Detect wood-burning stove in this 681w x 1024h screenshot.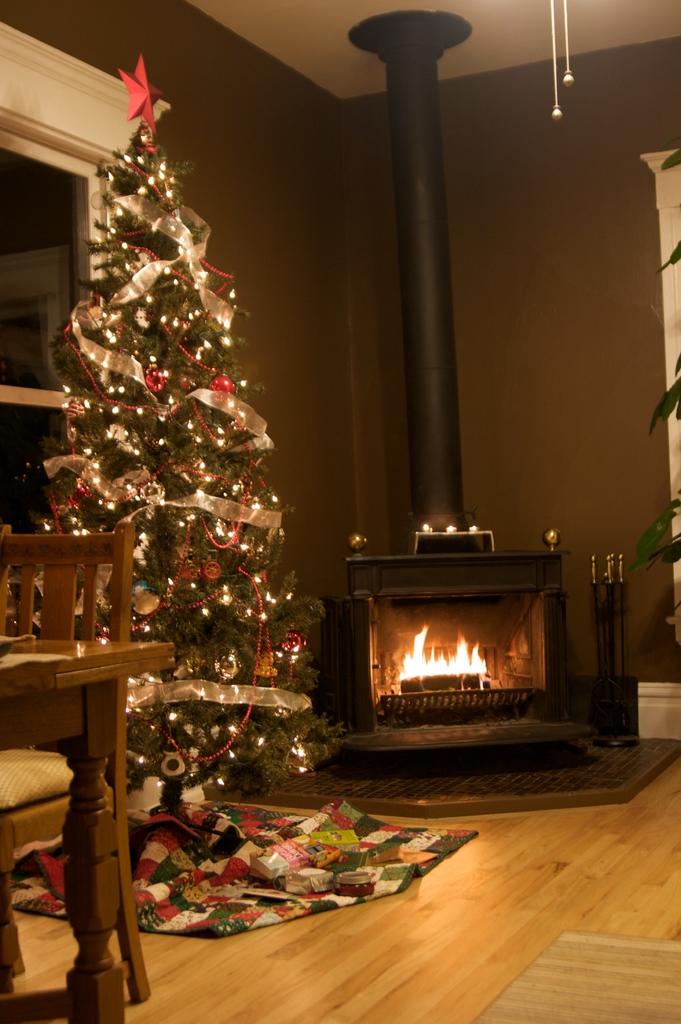
Detection: 319, 537, 568, 756.
